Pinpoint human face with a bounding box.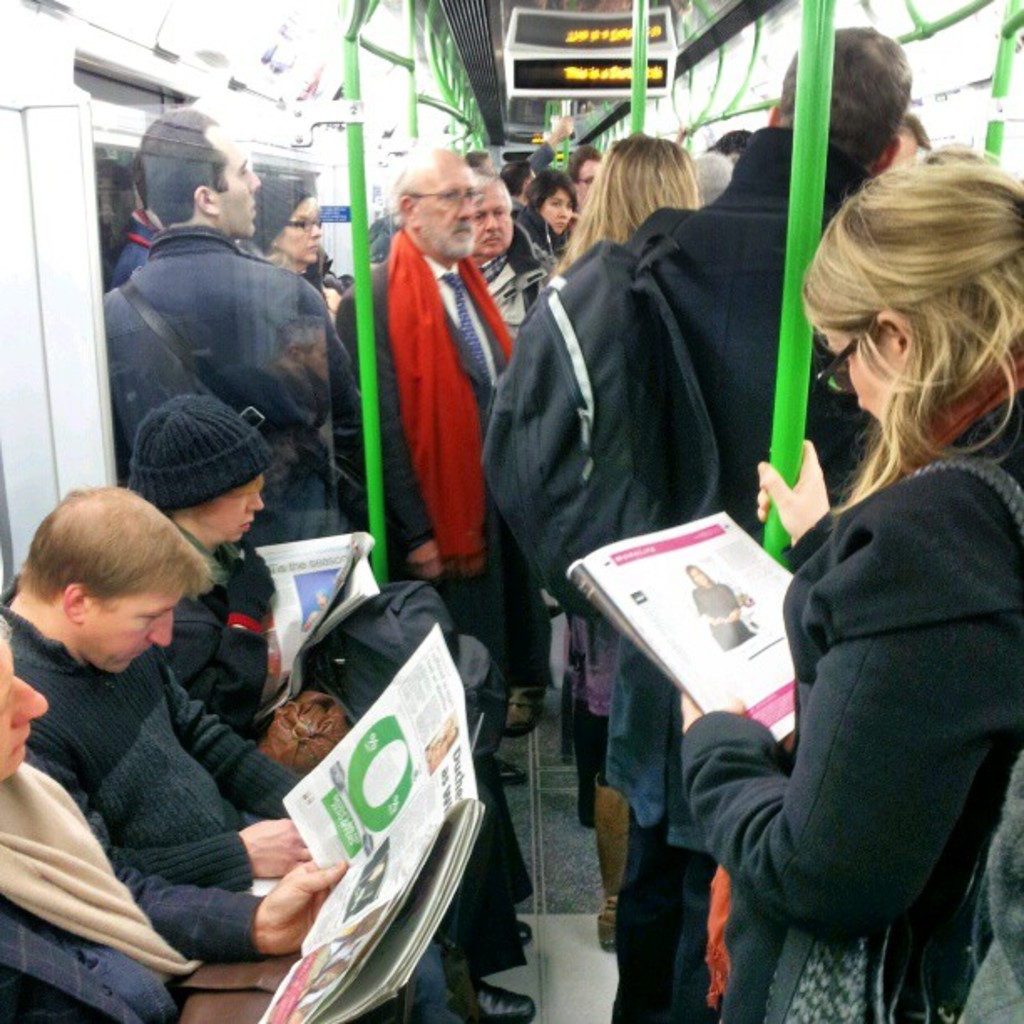
crop(216, 124, 263, 233).
